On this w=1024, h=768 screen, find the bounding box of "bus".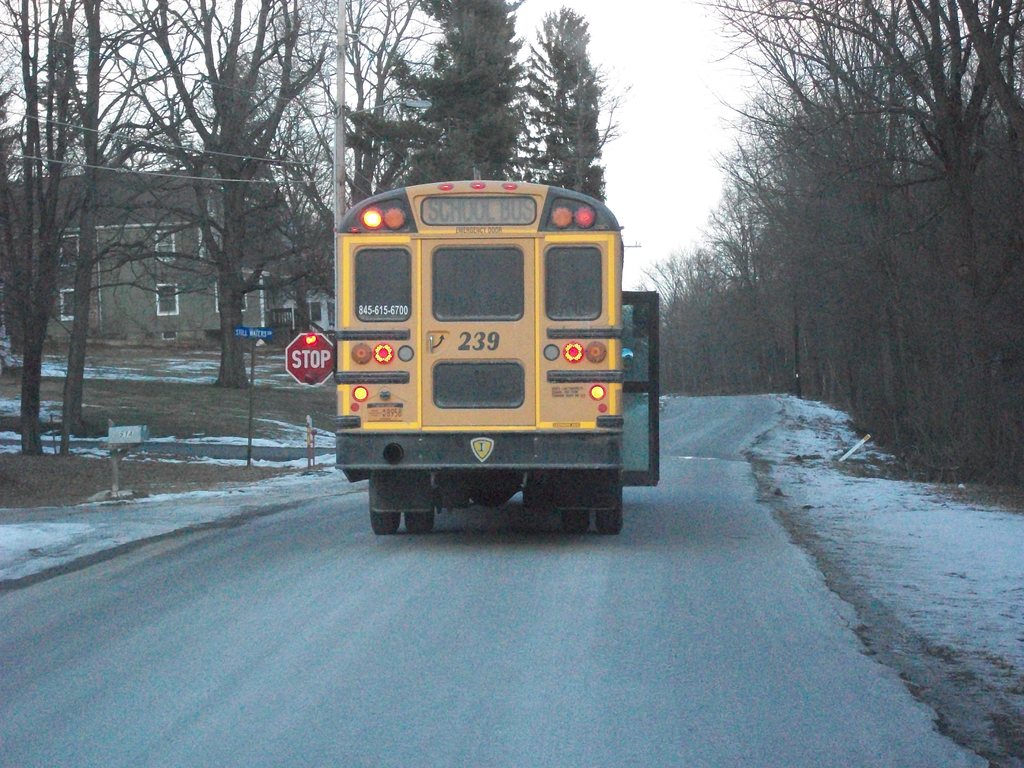
Bounding box: {"left": 328, "top": 175, "right": 664, "bottom": 540}.
